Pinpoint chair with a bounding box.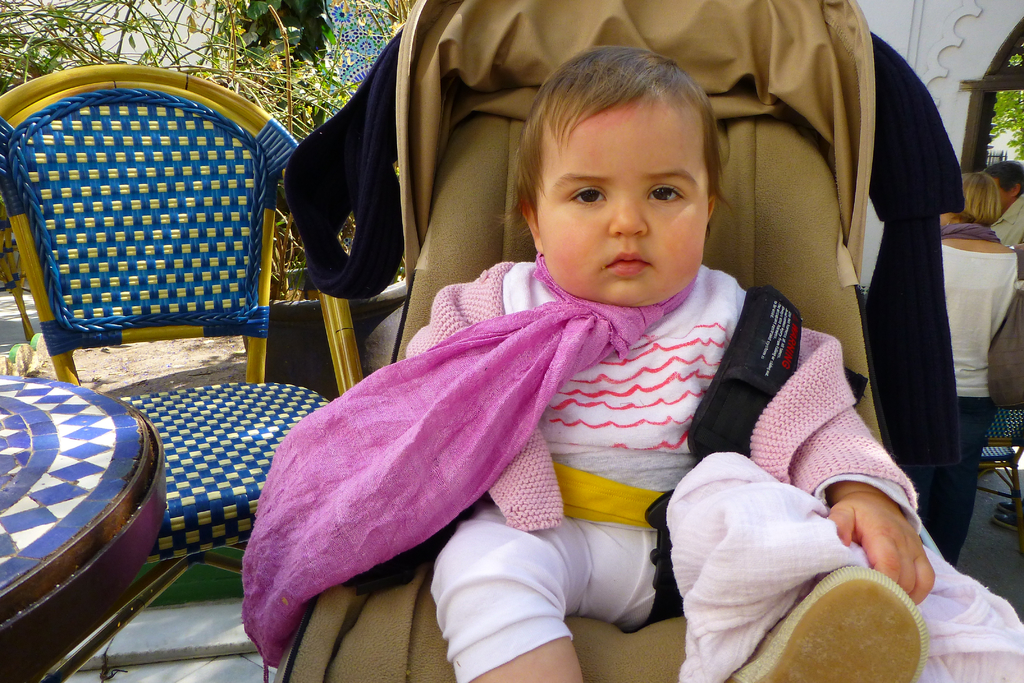
detection(273, 0, 1023, 682).
